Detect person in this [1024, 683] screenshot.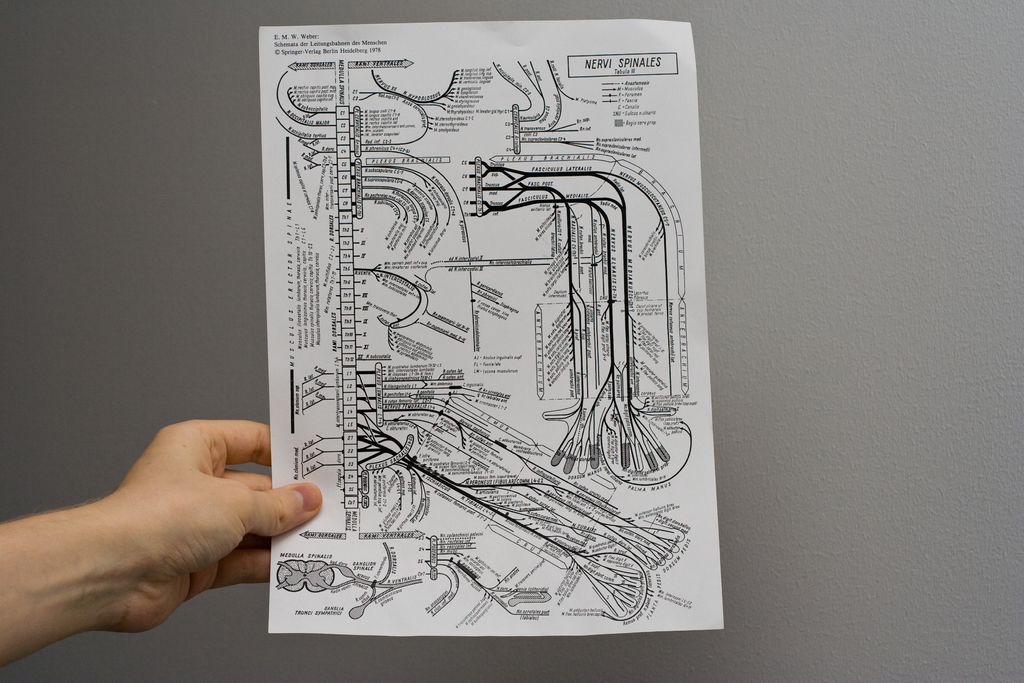
Detection: [40, 354, 318, 654].
